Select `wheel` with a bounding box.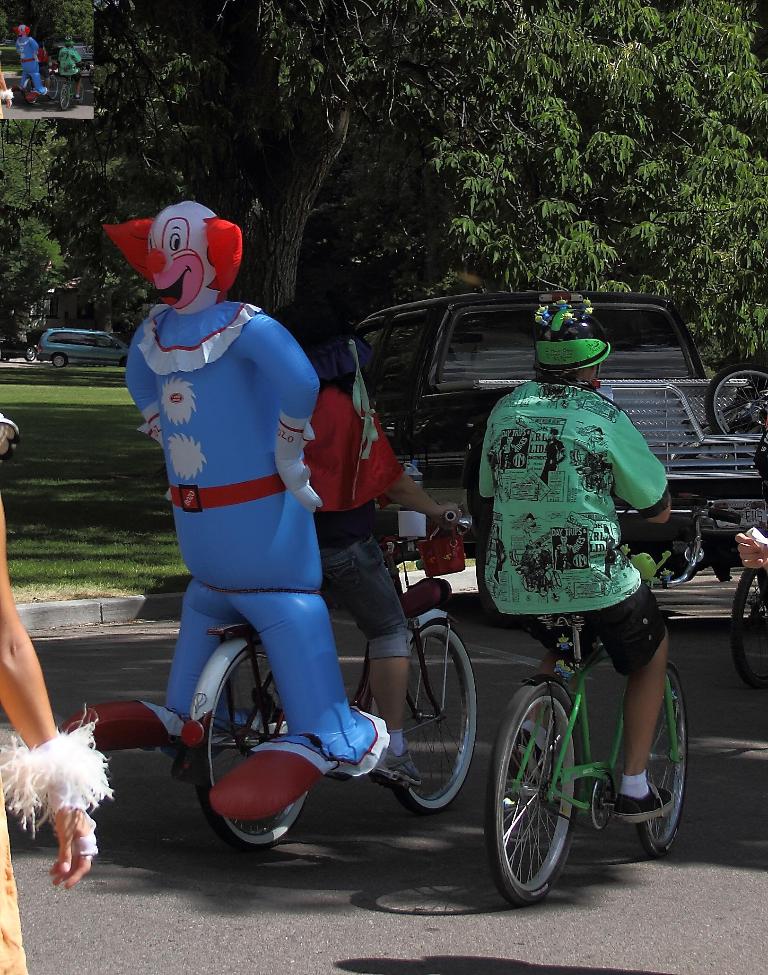
{"x1": 54, "y1": 354, "x2": 65, "y2": 369}.
